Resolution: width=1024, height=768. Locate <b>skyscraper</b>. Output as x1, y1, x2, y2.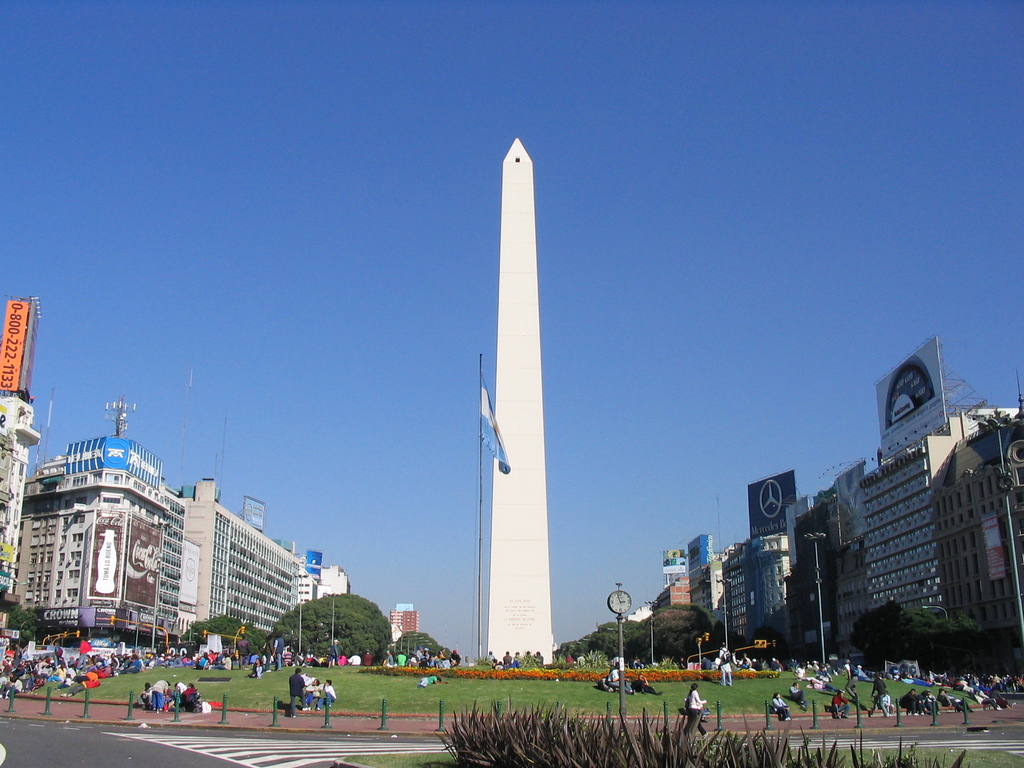
440, 102, 580, 712.
